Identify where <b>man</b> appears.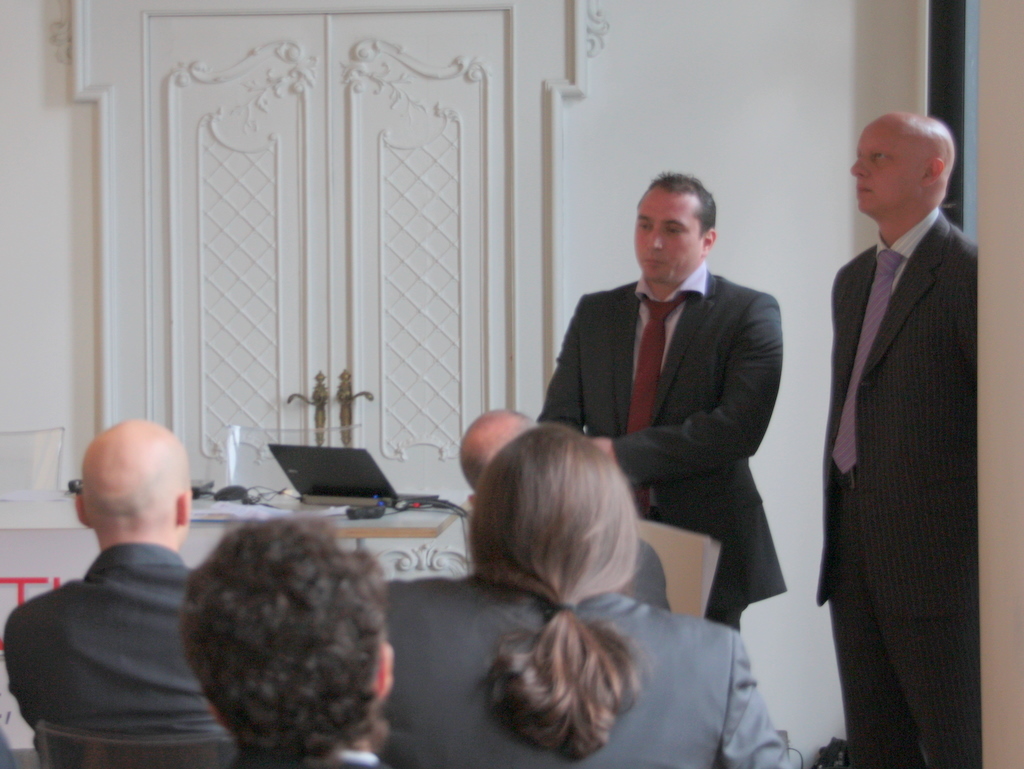
Appears at box=[181, 517, 405, 768].
